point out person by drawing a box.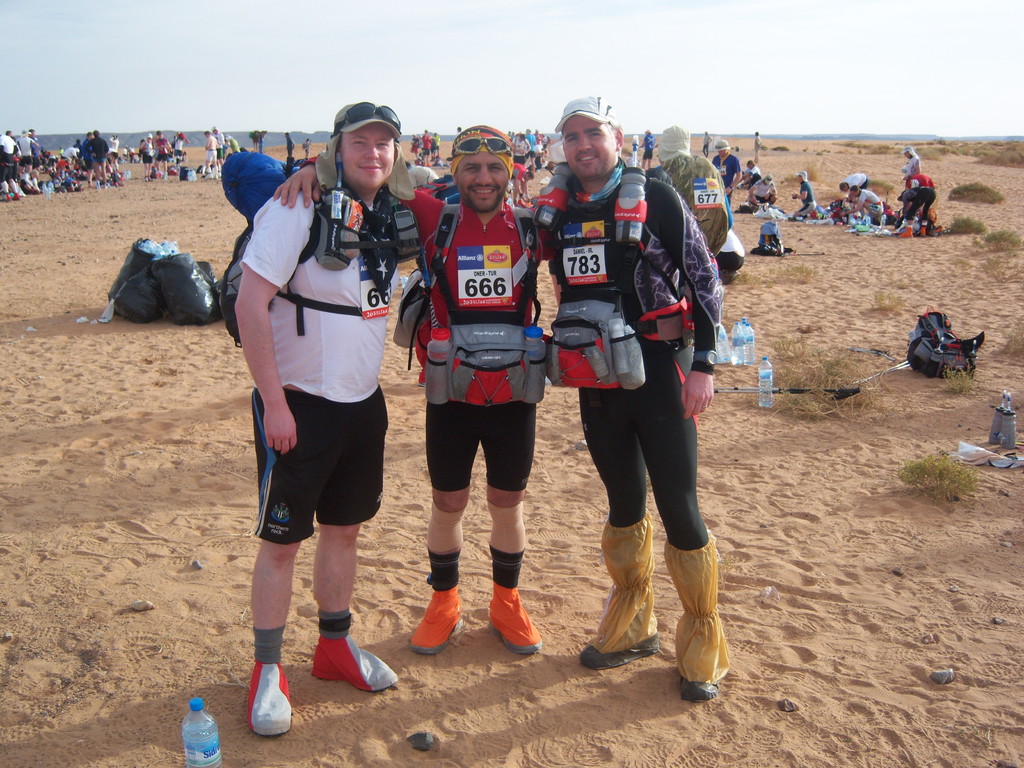
[x1=832, y1=170, x2=868, y2=196].
